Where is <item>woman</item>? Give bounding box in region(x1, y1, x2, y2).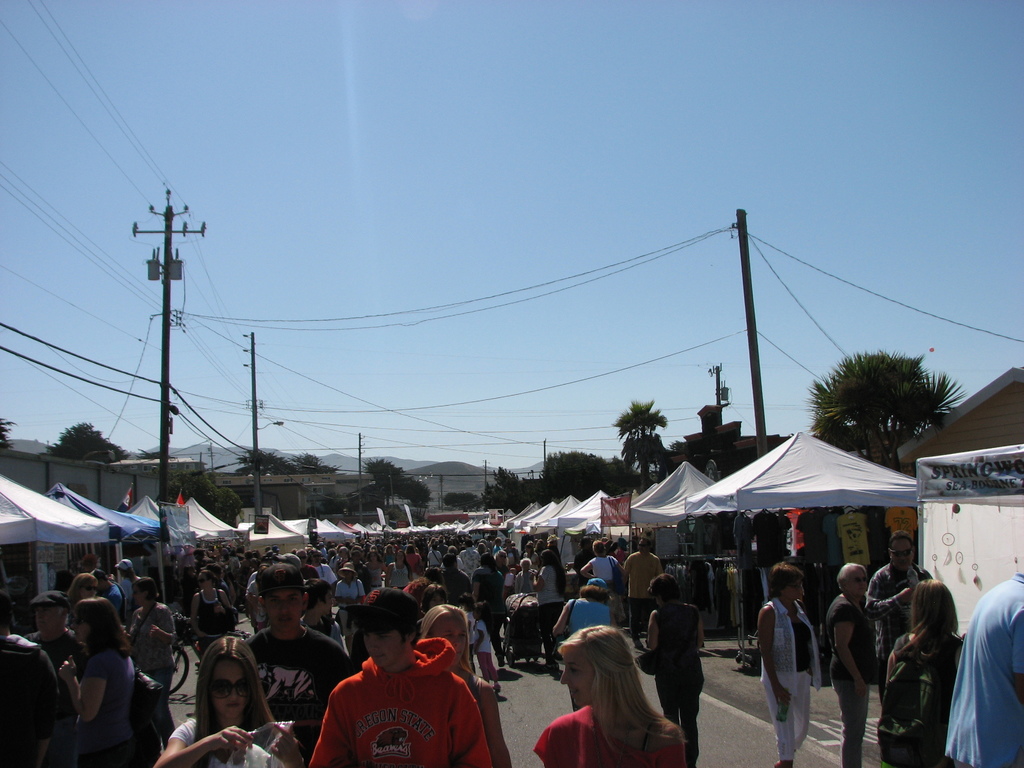
region(643, 570, 712, 767).
